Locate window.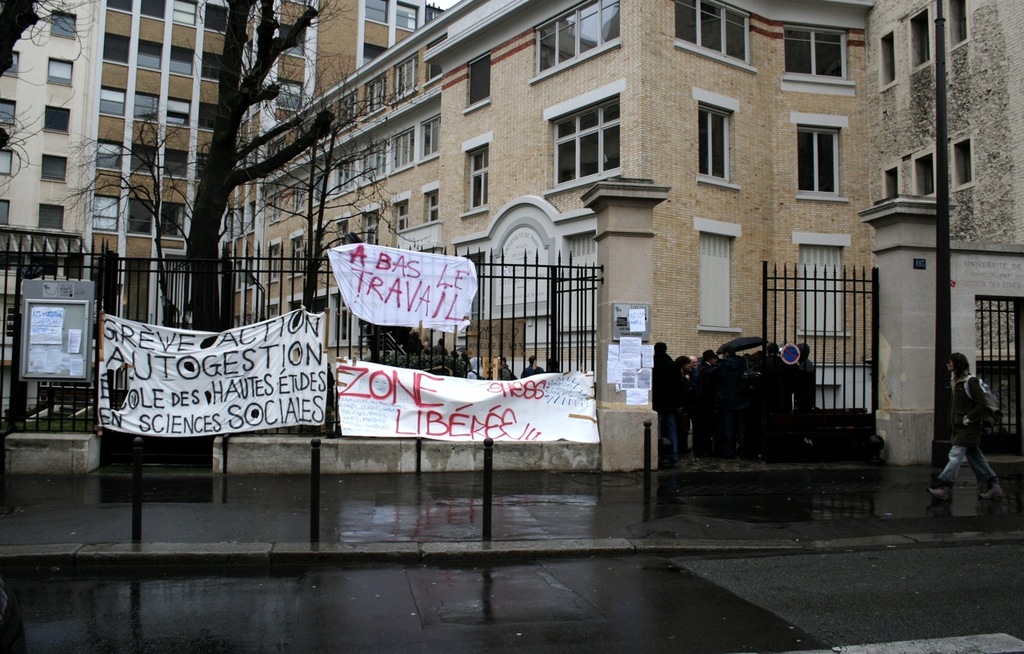
Bounding box: BBox(288, 234, 304, 279).
